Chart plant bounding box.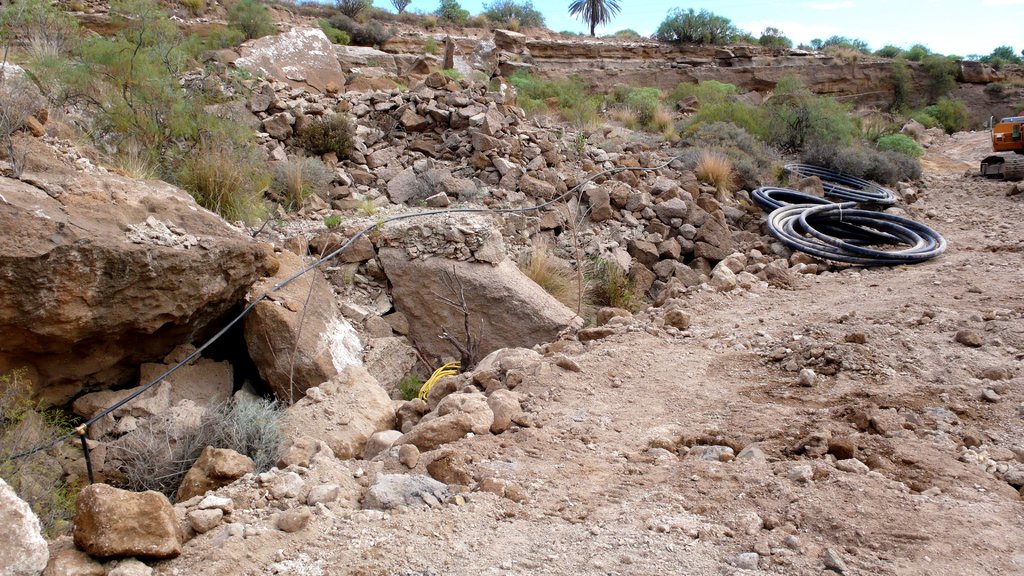
Charted: x1=396, y1=371, x2=432, y2=402.
